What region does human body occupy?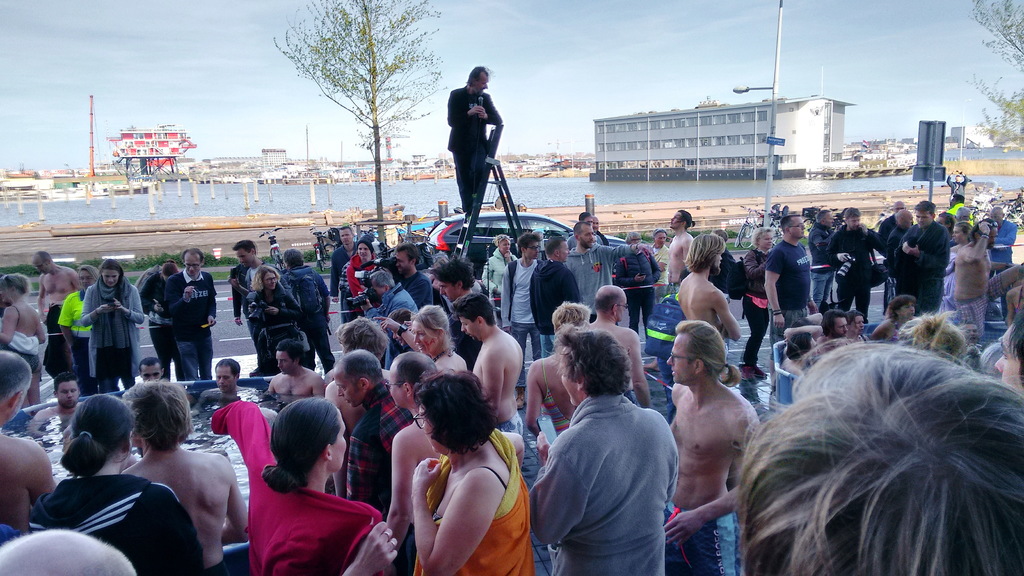
(669, 321, 760, 575).
